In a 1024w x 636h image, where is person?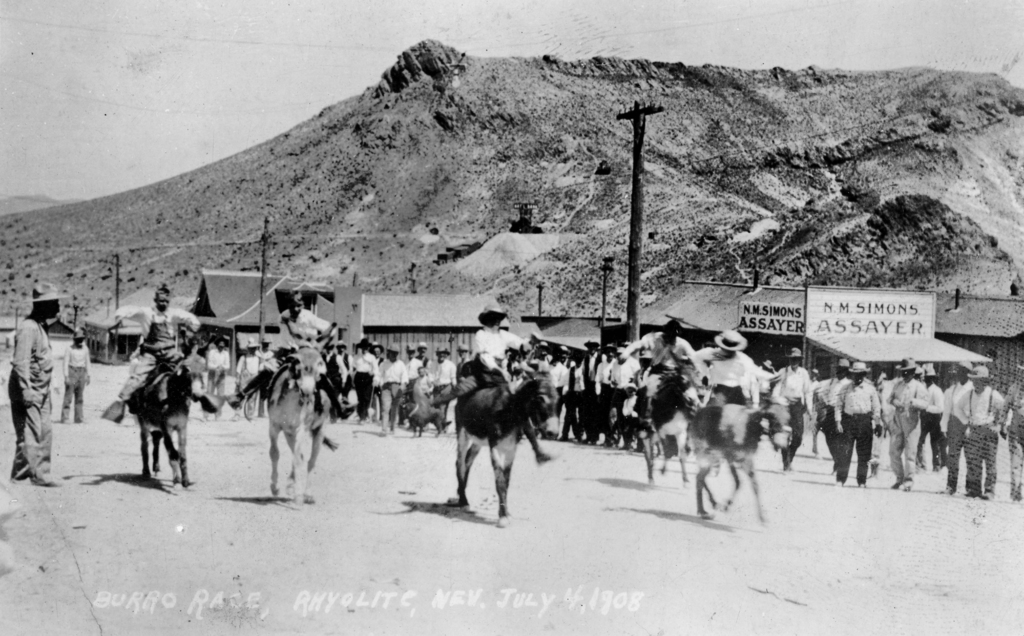
x1=880 y1=352 x2=920 y2=495.
